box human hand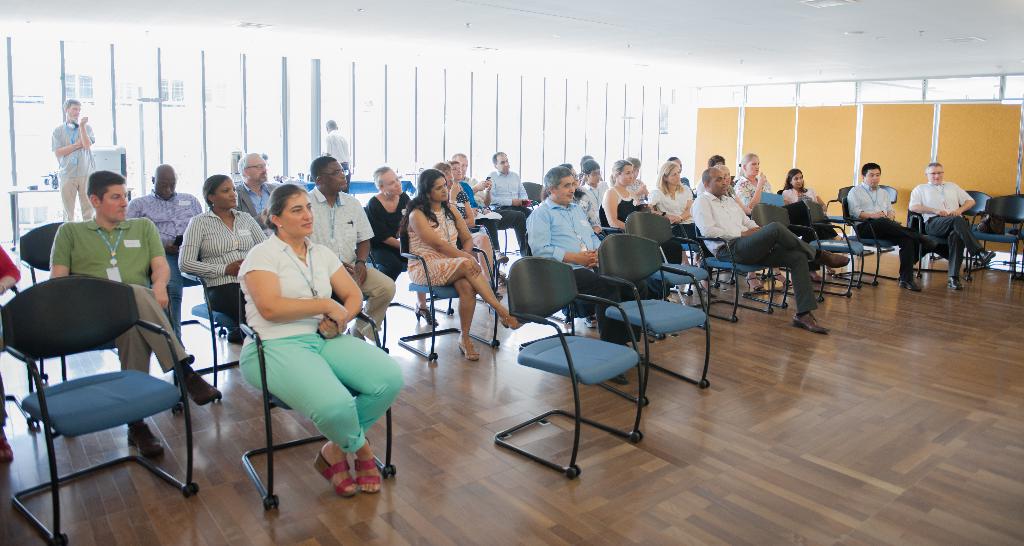
bbox(874, 209, 884, 219)
